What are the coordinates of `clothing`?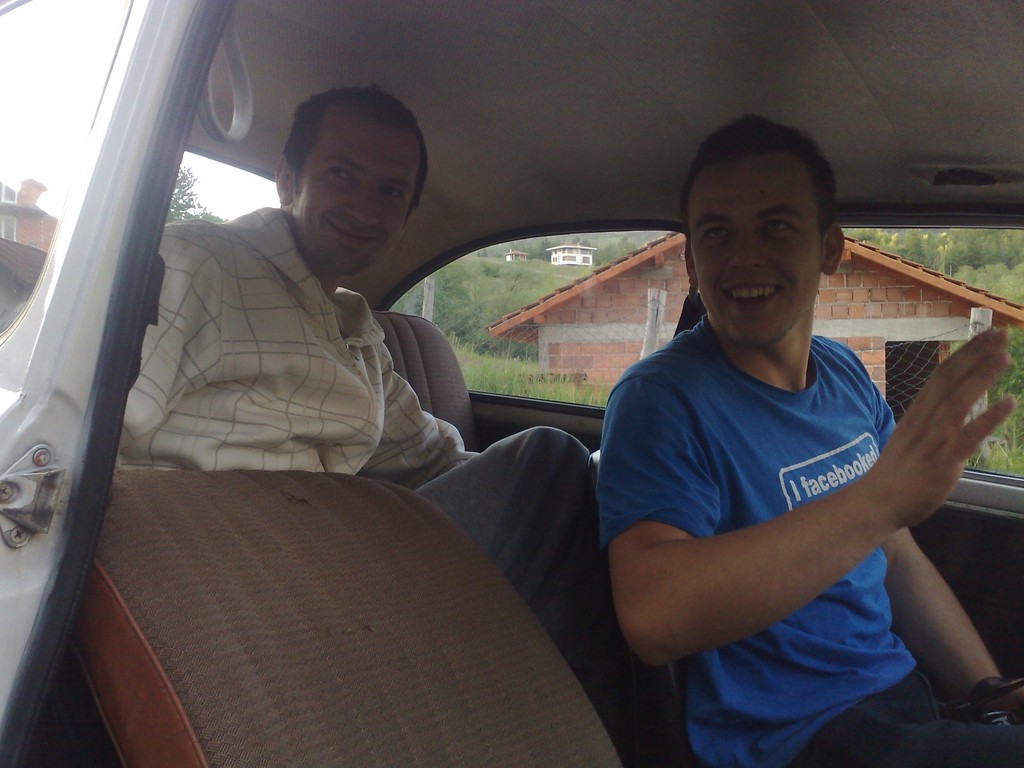
(607, 260, 984, 707).
